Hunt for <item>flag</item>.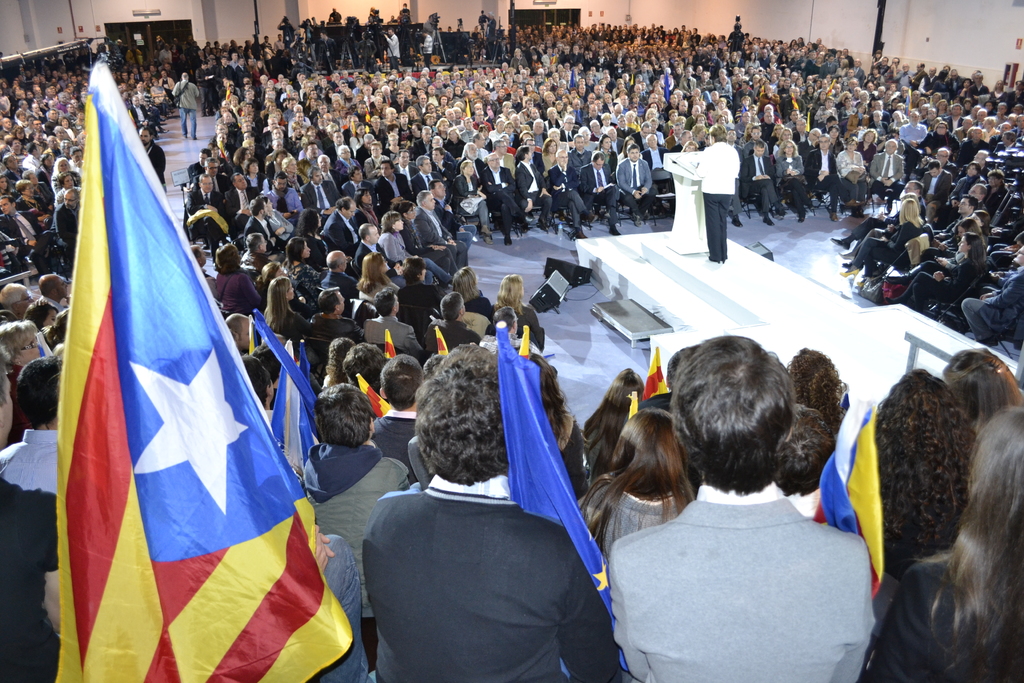
Hunted down at bbox(520, 323, 531, 358).
